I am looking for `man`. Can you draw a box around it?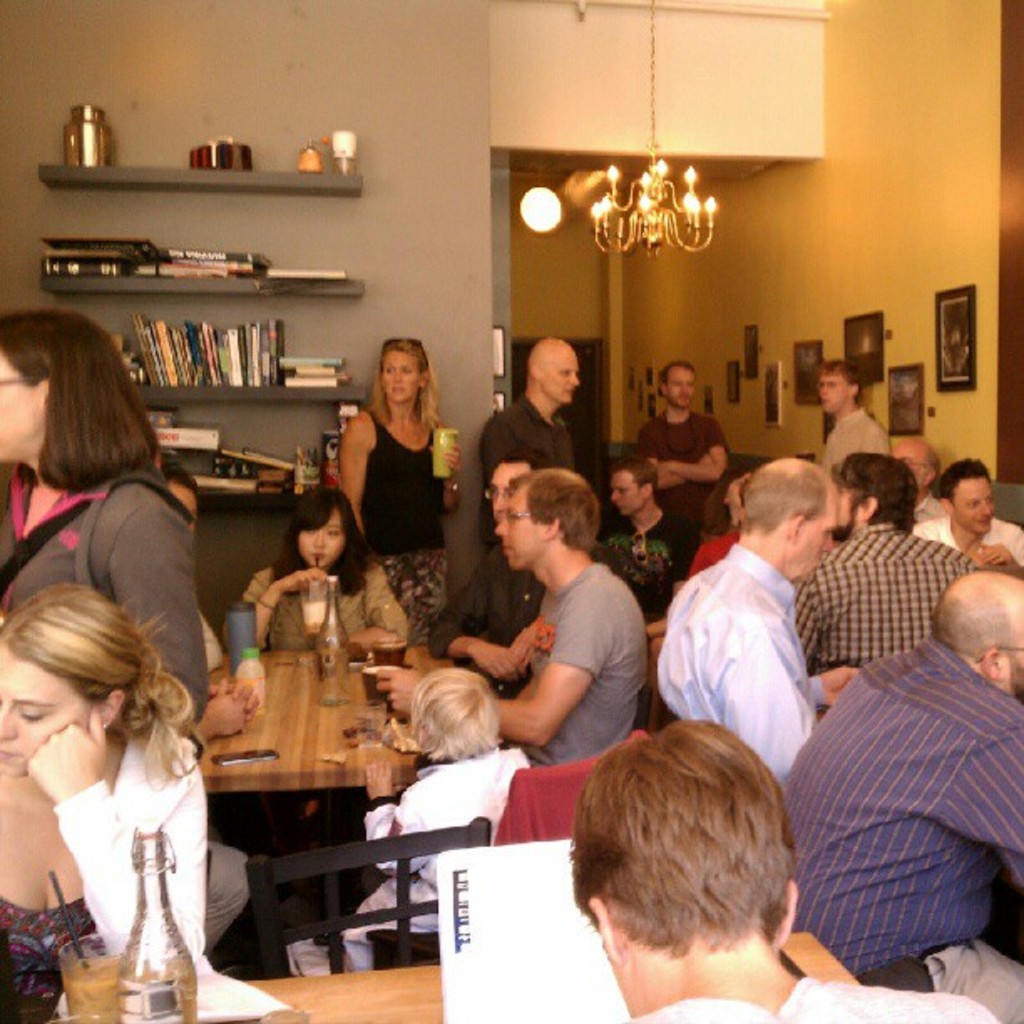
Sure, the bounding box is (x1=365, y1=470, x2=653, y2=806).
